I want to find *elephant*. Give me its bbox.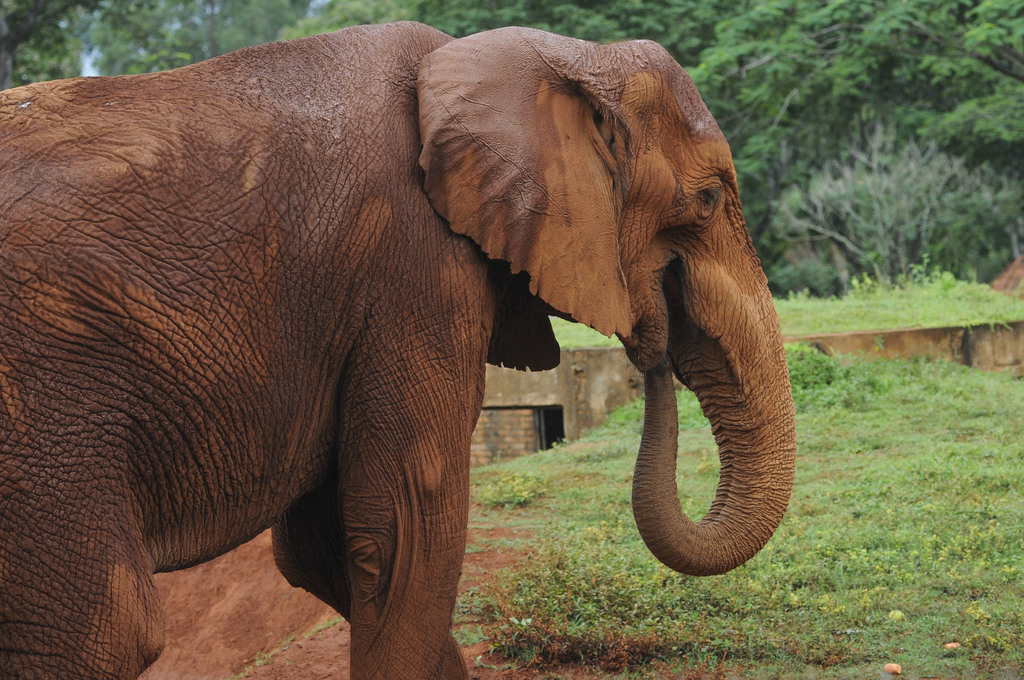
left=13, top=8, right=810, bottom=673.
